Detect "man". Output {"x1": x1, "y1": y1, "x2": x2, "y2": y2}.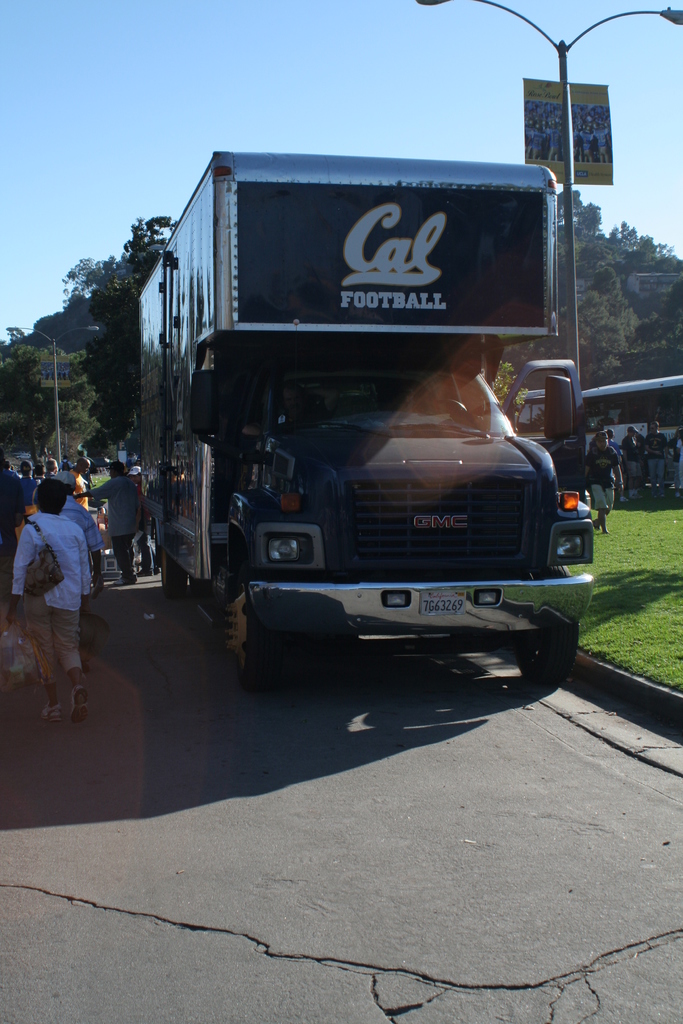
{"x1": 620, "y1": 425, "x2": 641, "y2": 498}.
